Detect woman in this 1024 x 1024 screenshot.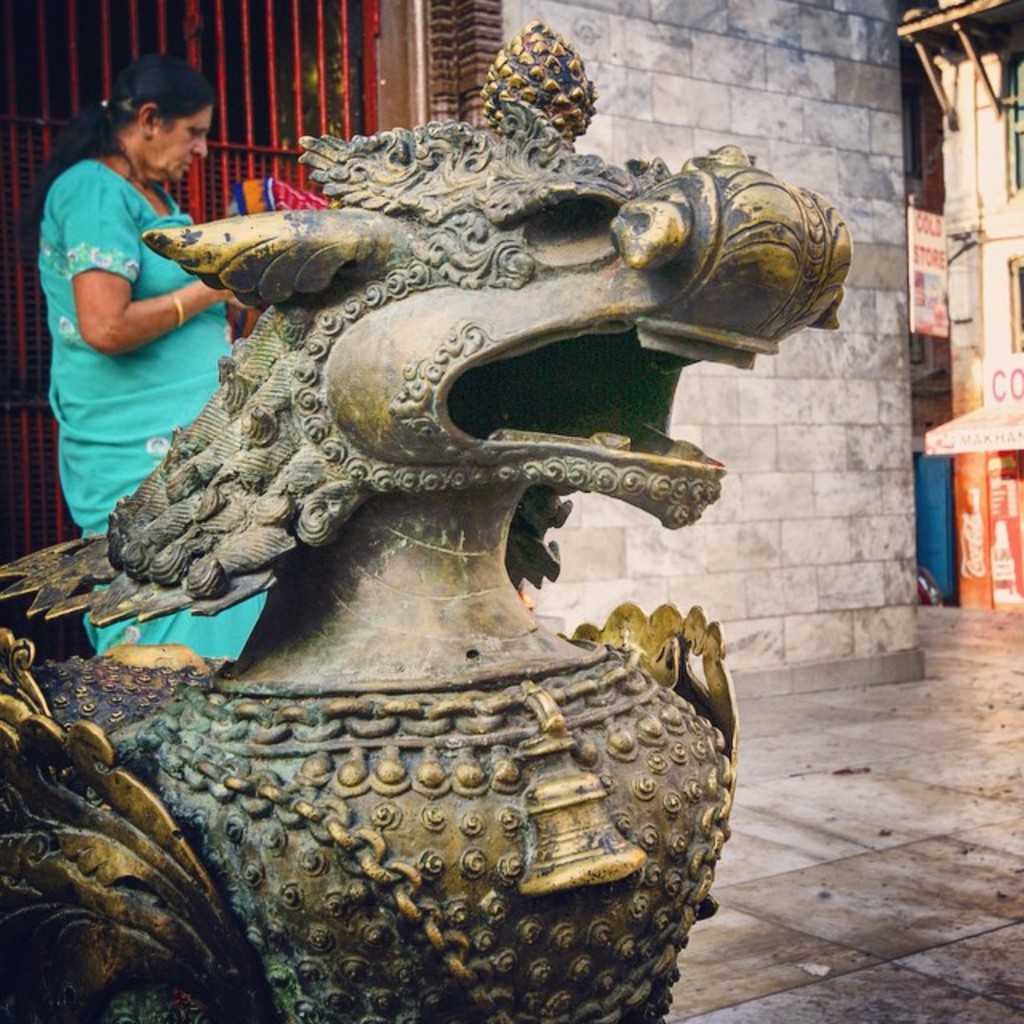
Detection: Rect(37, 54, 270, 659).
